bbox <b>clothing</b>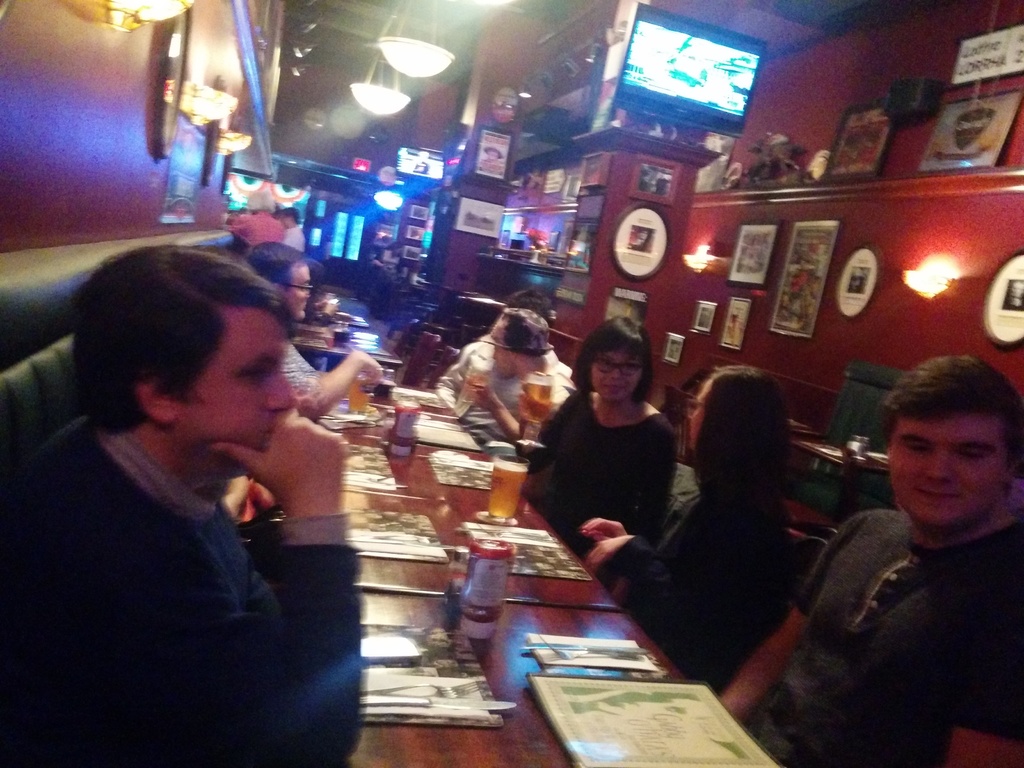
x1=358 y1=242 x2=386 y2=299
